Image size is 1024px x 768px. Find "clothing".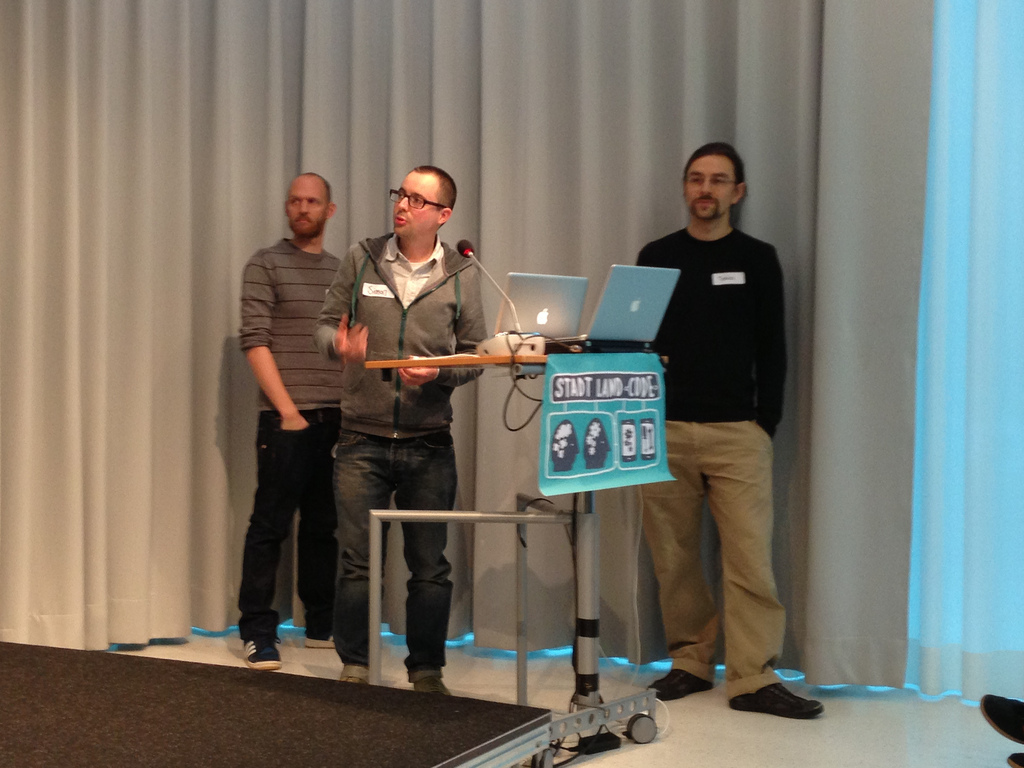
(left=314, top=232, right=489, bottom=434).
